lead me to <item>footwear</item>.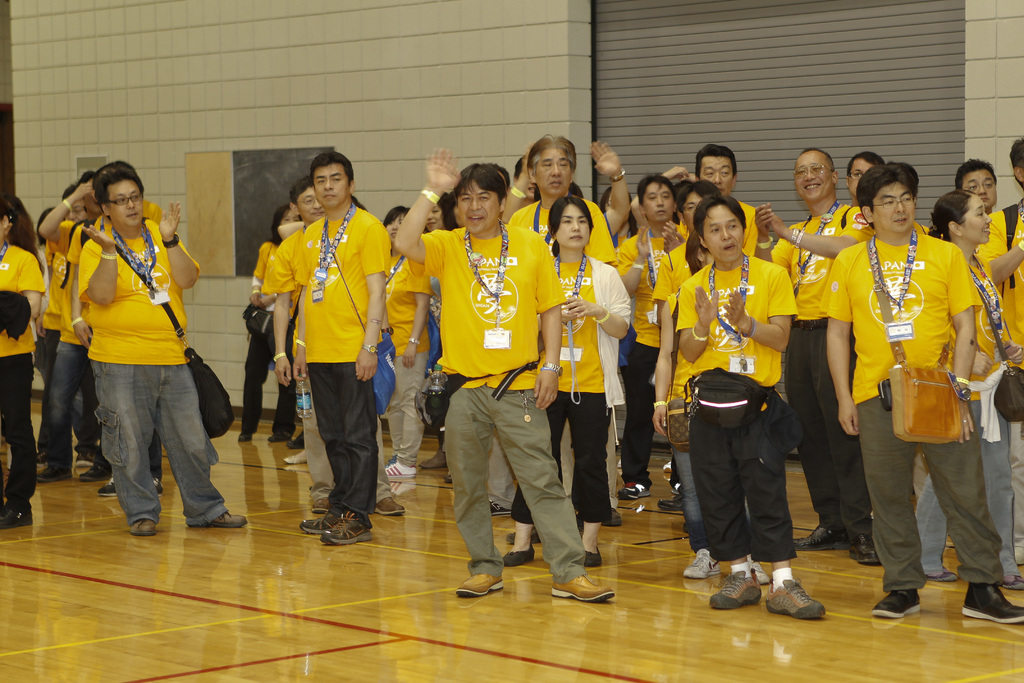
Lead to (x1=714, y1=570, x2=840, y2=623).
